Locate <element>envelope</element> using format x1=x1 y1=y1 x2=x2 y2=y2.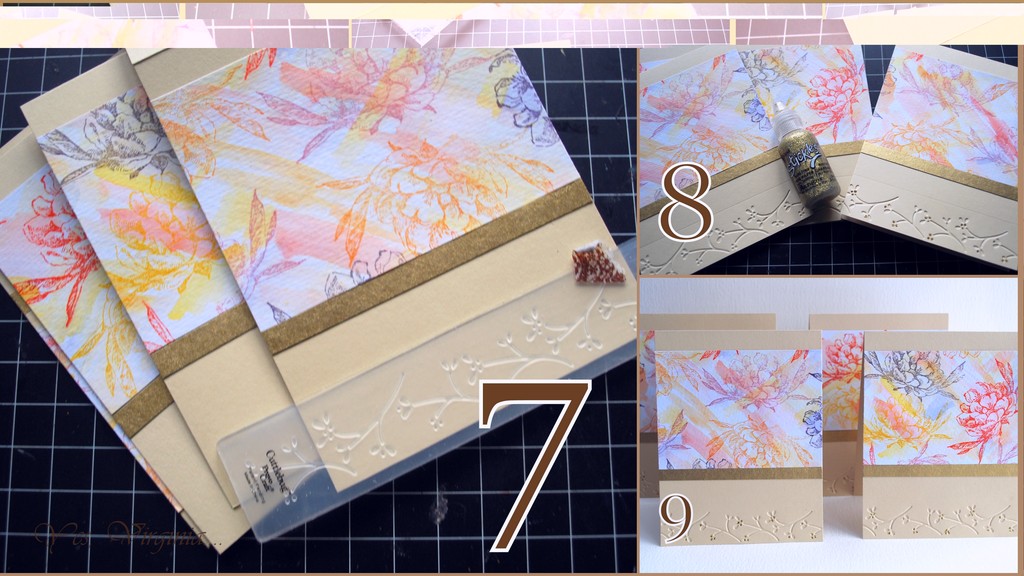
x1=845 y1=46 x2=1021 y2=272.
